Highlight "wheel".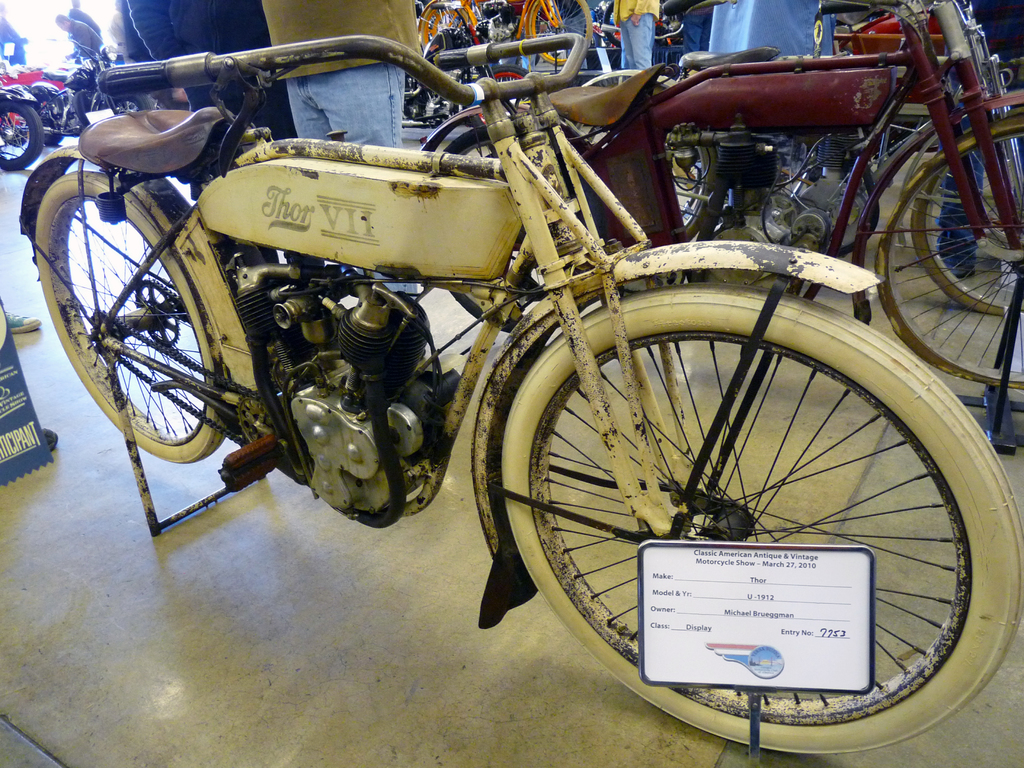
Highlighted region: bbox=(494, 284, 973, 741).
